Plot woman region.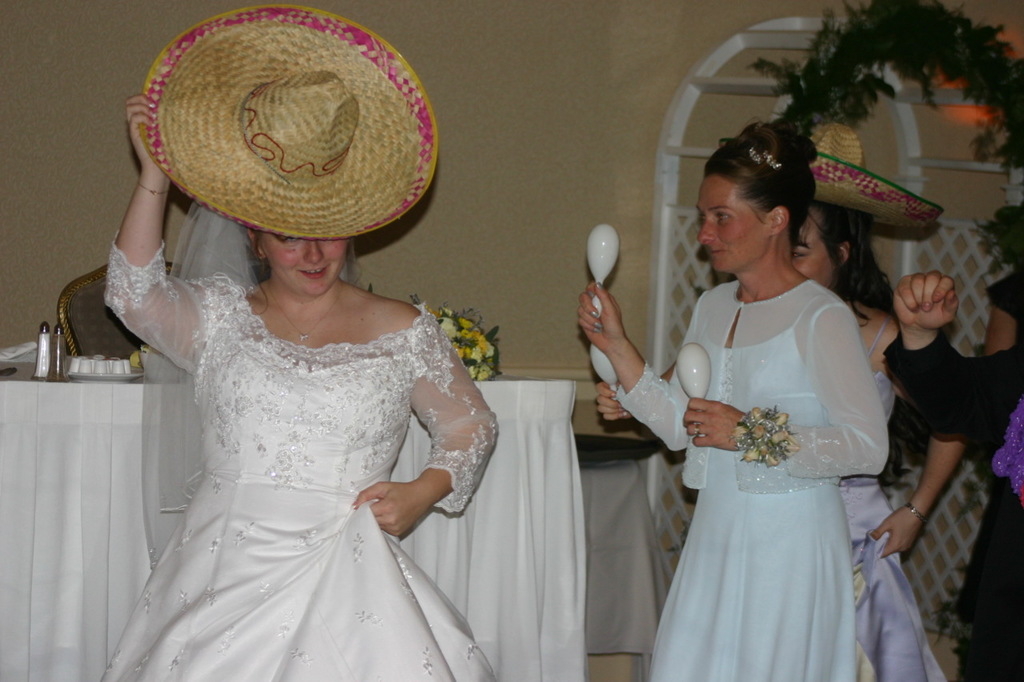
Plotted at bbox=(881, 265, 1023, 679).
